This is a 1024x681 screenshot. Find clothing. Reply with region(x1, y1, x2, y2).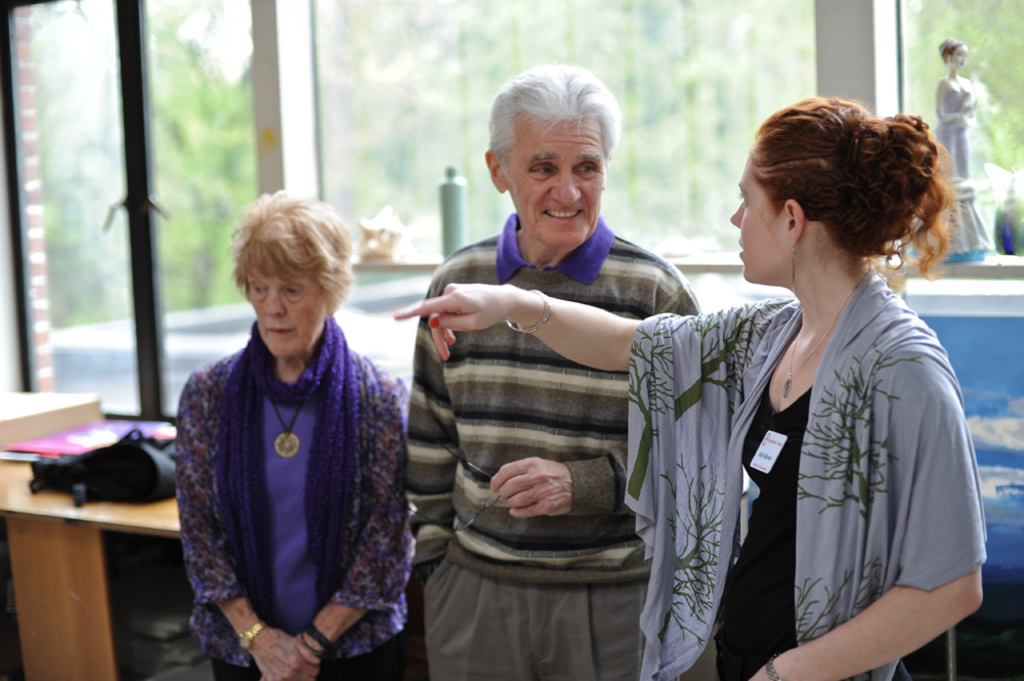
region(162, 315, 428, 676).
